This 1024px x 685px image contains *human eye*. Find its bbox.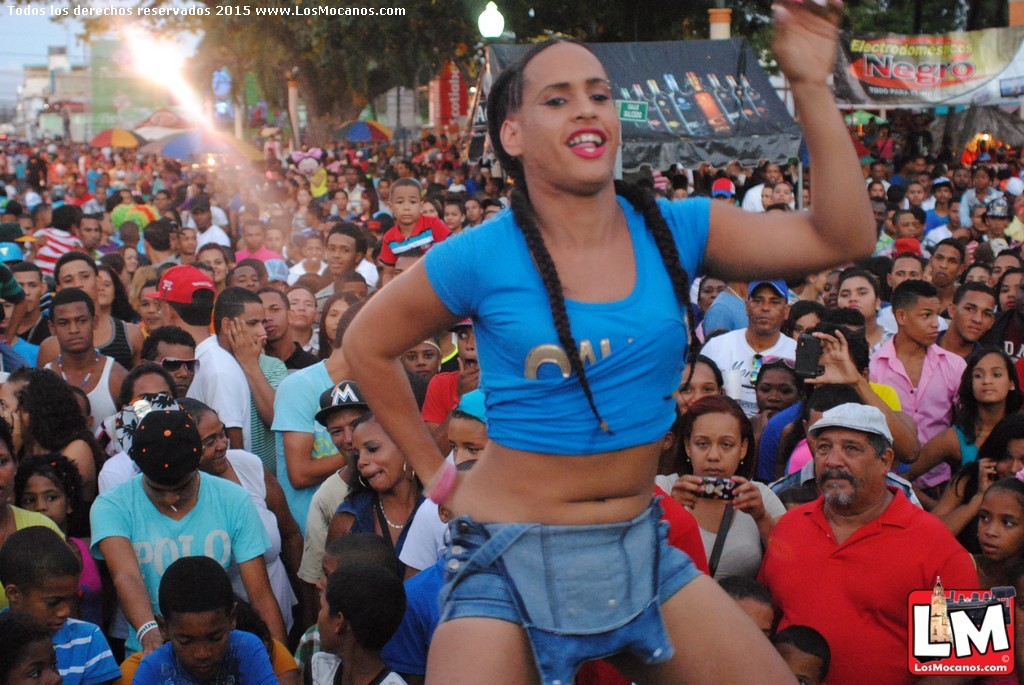
341 246 351 254.
